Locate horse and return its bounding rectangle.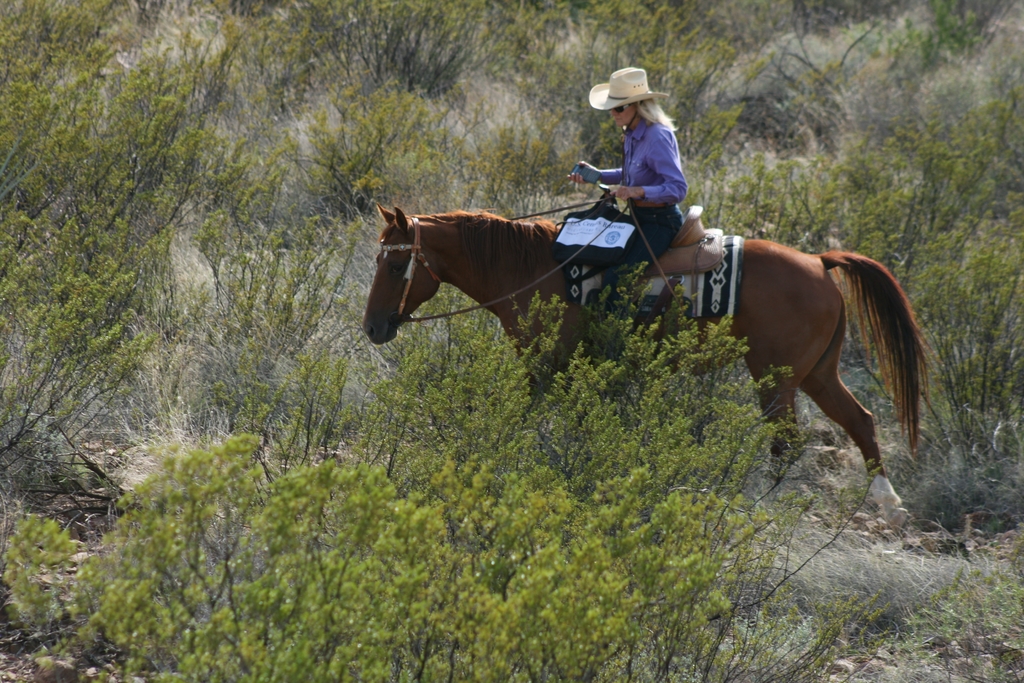
bbox=[362, 201, 939, 508].
